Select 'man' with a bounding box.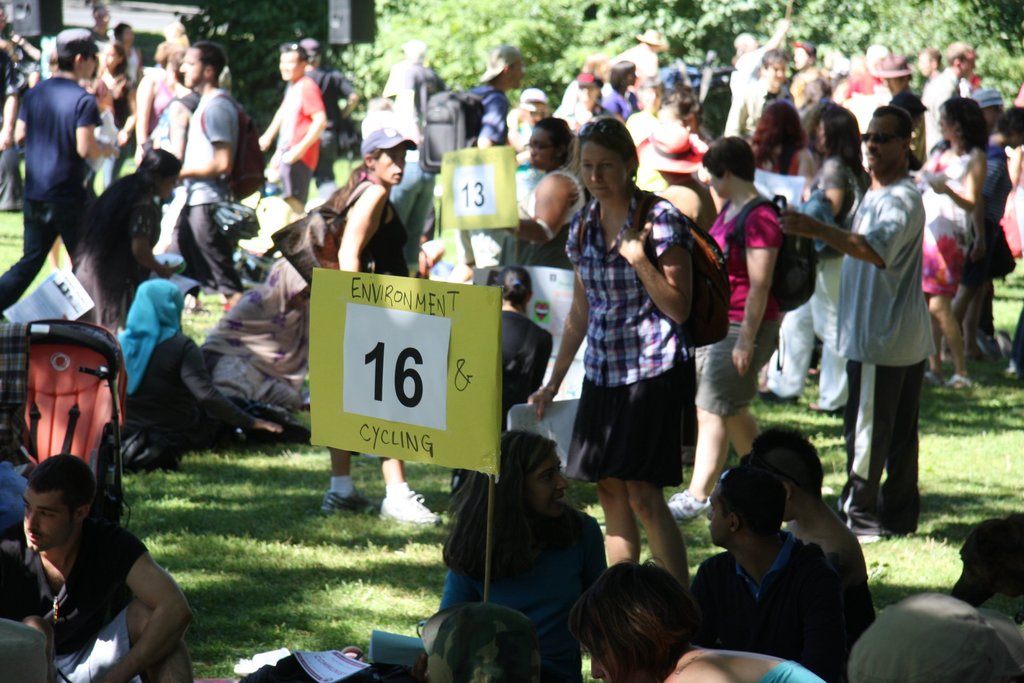
(686,443,883,680).
